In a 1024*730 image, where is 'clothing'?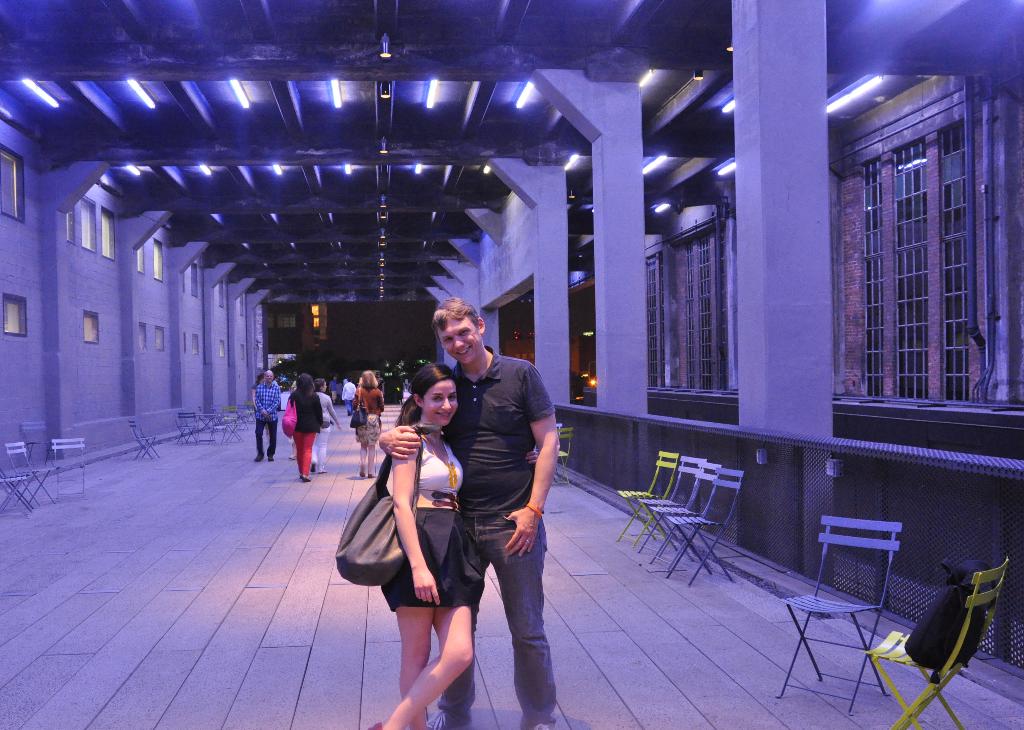
crop(248, 380, 279, 458).
